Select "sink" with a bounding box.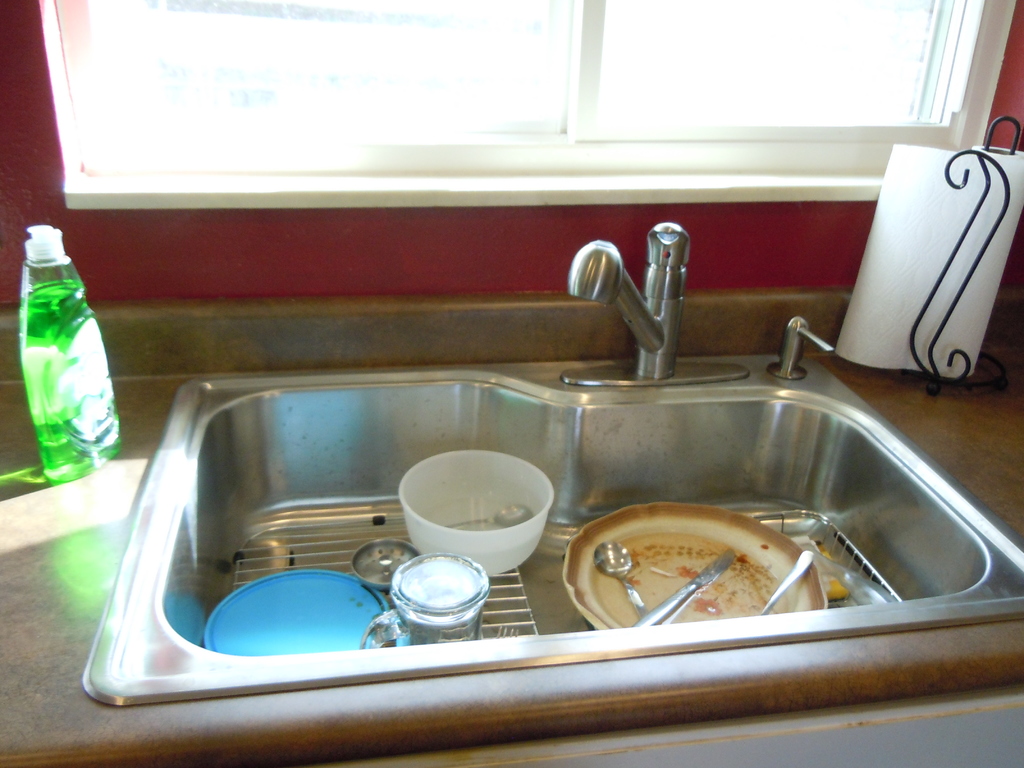
region(92, 230, 972, 710).
